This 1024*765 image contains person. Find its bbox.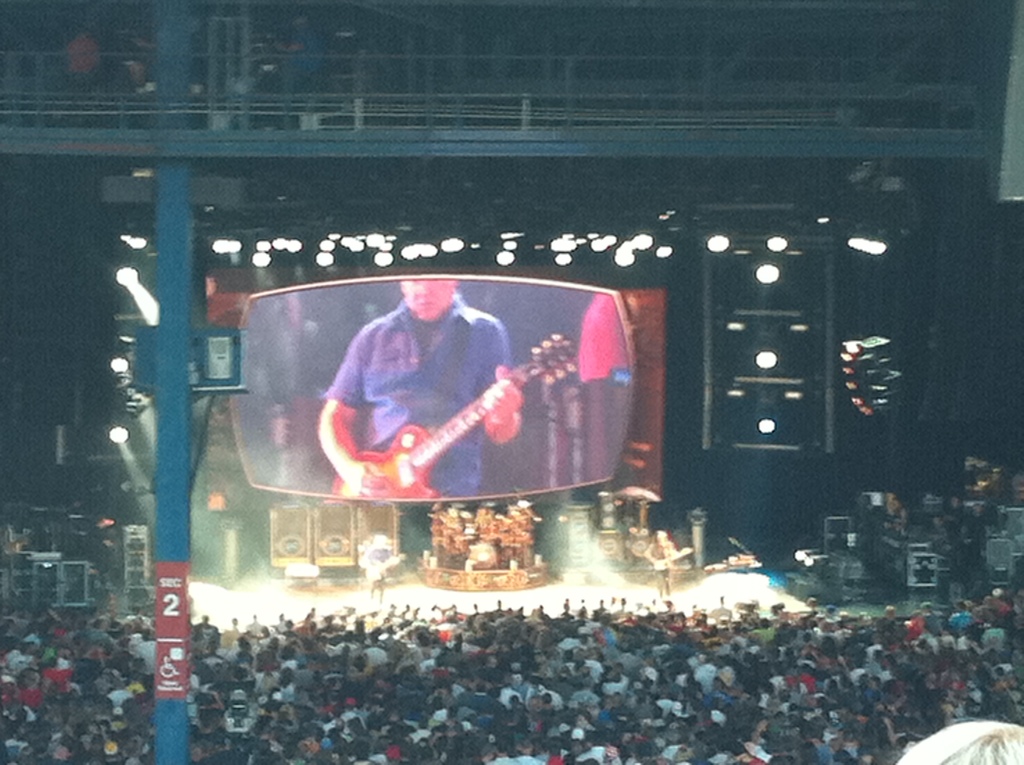
x1=323, y1=272, x2=520, y2=485.
